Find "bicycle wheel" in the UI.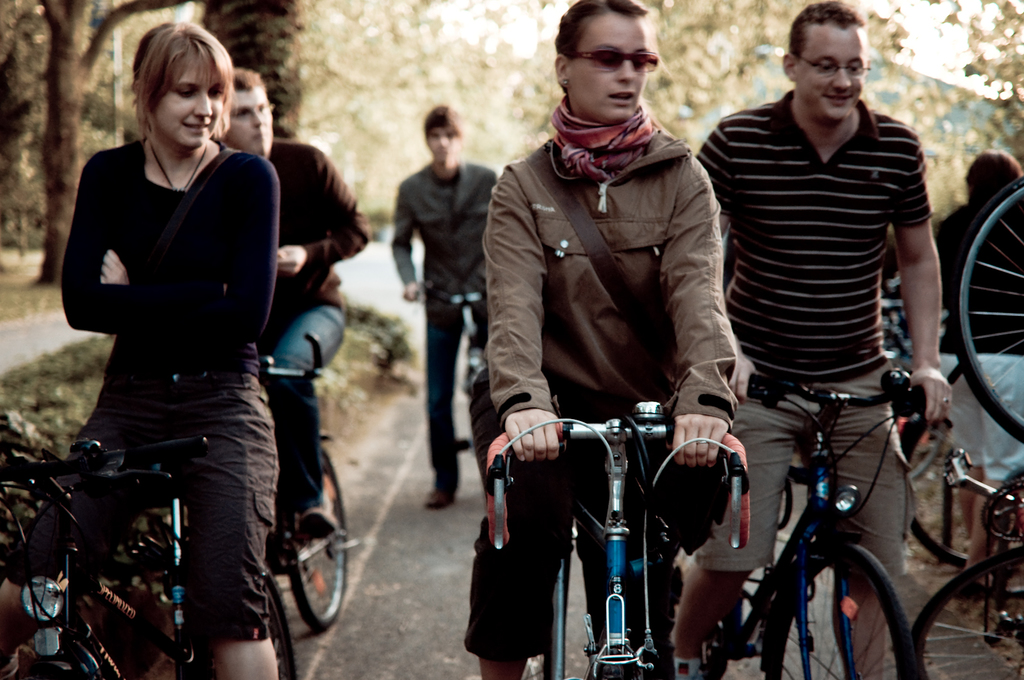
UI element at left=10, top=637, right=145, bottom=679.
